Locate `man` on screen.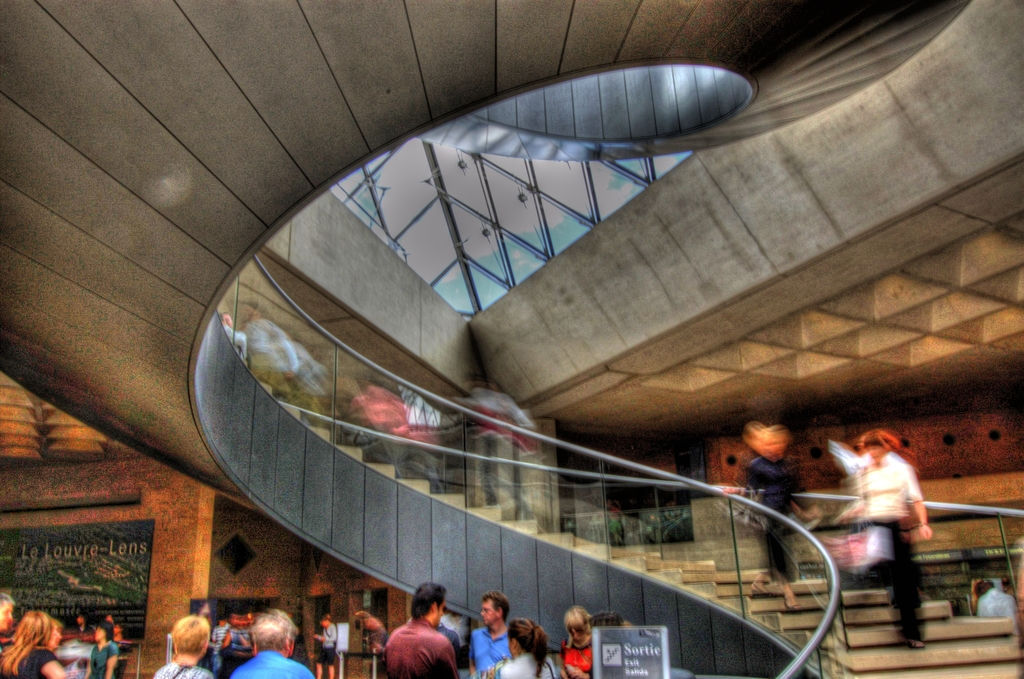
On screen at box=[470, 589, 510, 677].
